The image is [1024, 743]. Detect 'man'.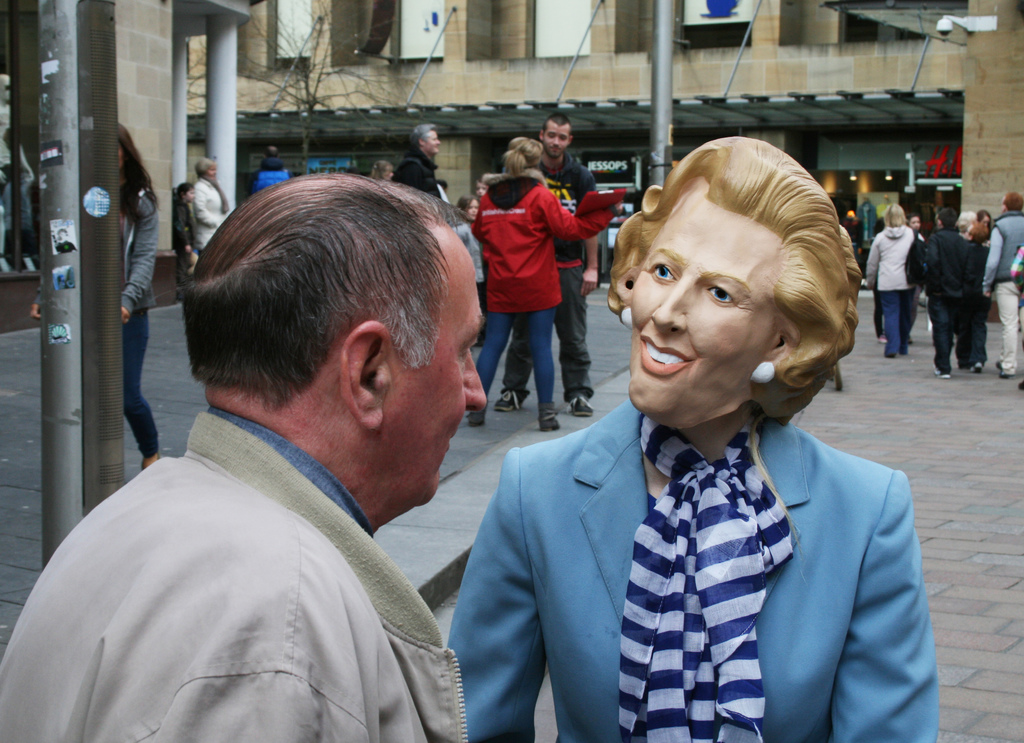
Detection: region(241, 143, 292, 200).
